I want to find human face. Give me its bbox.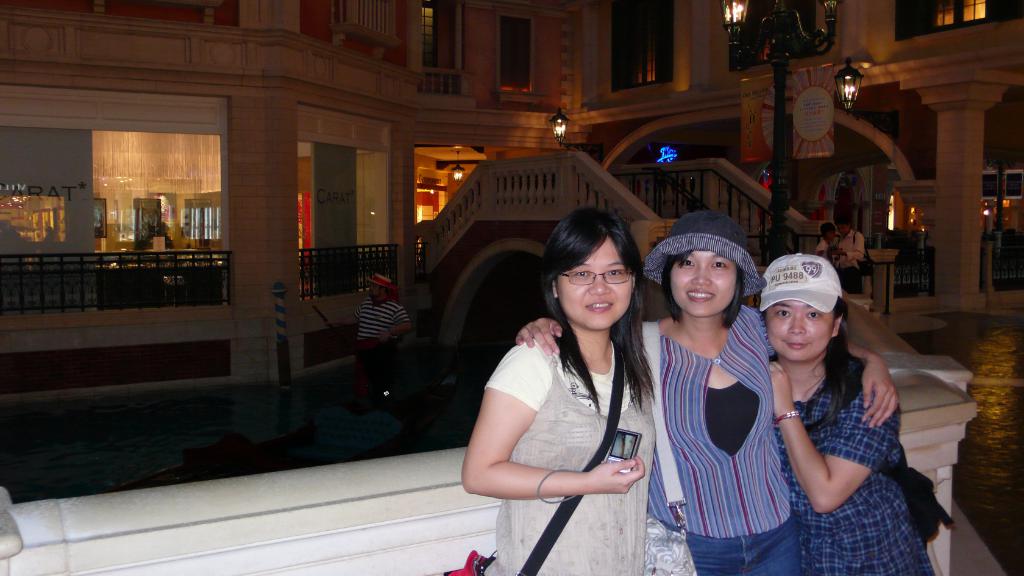
(672, 249, 739, 317).
